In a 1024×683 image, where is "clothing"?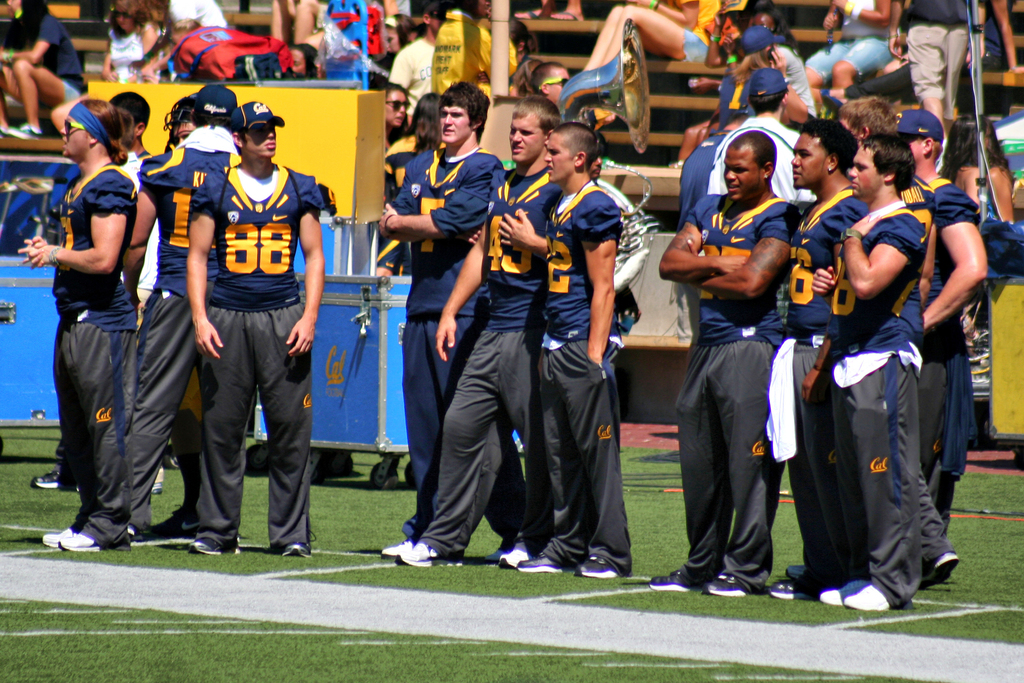
BBox(52, 160, 135, 547).
